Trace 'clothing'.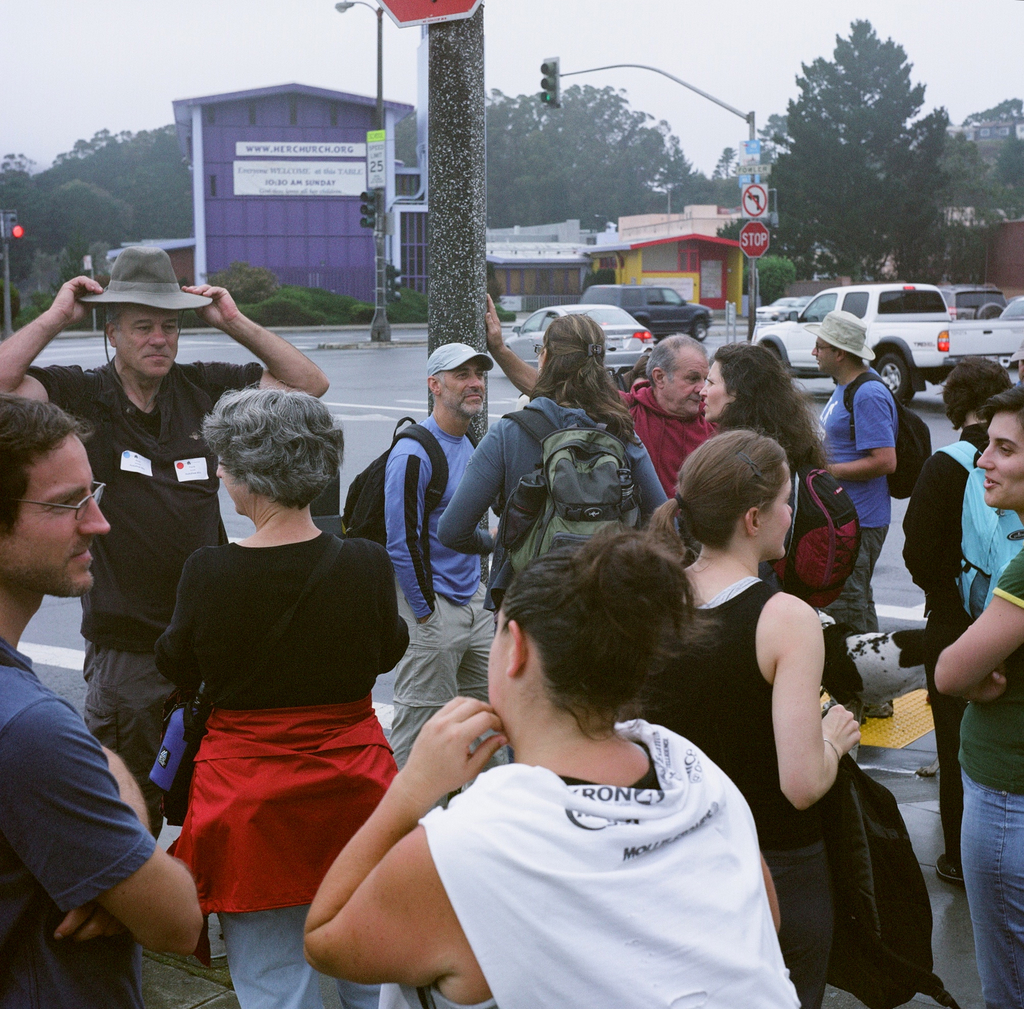
Traced to box=[429, 389, 665, 608].
